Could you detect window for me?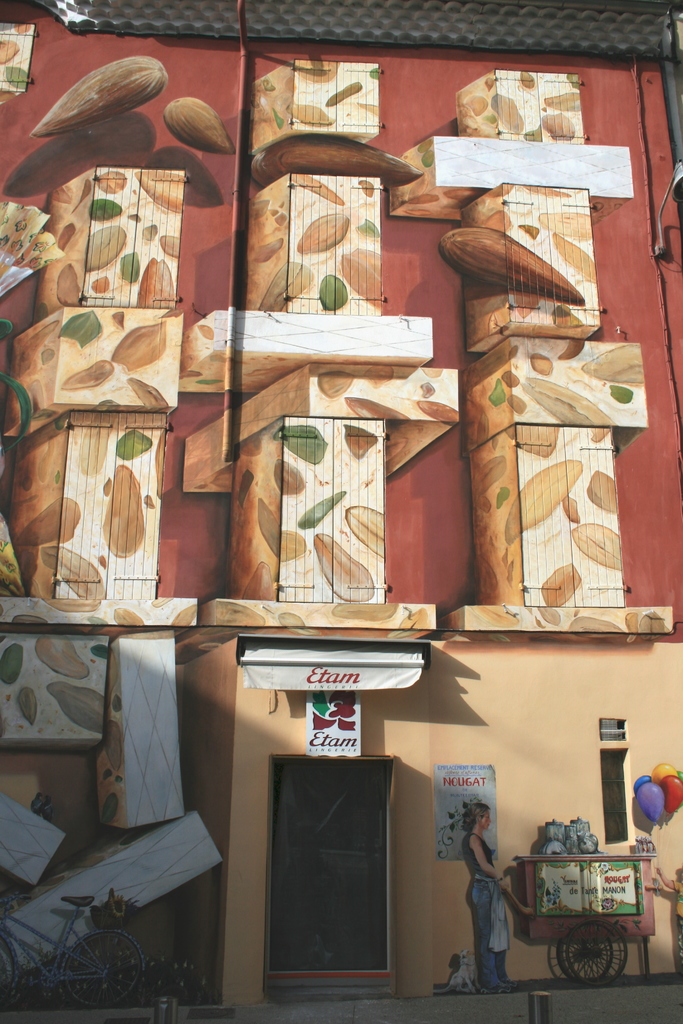
Detection result: [44,410,168,600].
